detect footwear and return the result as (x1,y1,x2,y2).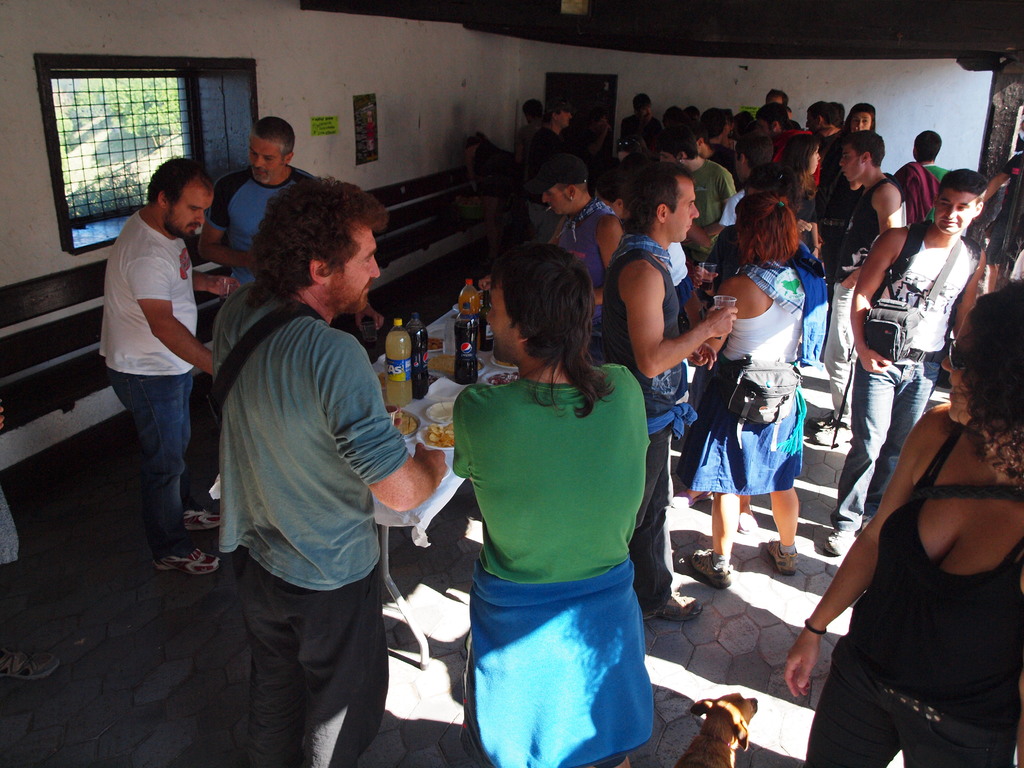
(0,650,60,684).
